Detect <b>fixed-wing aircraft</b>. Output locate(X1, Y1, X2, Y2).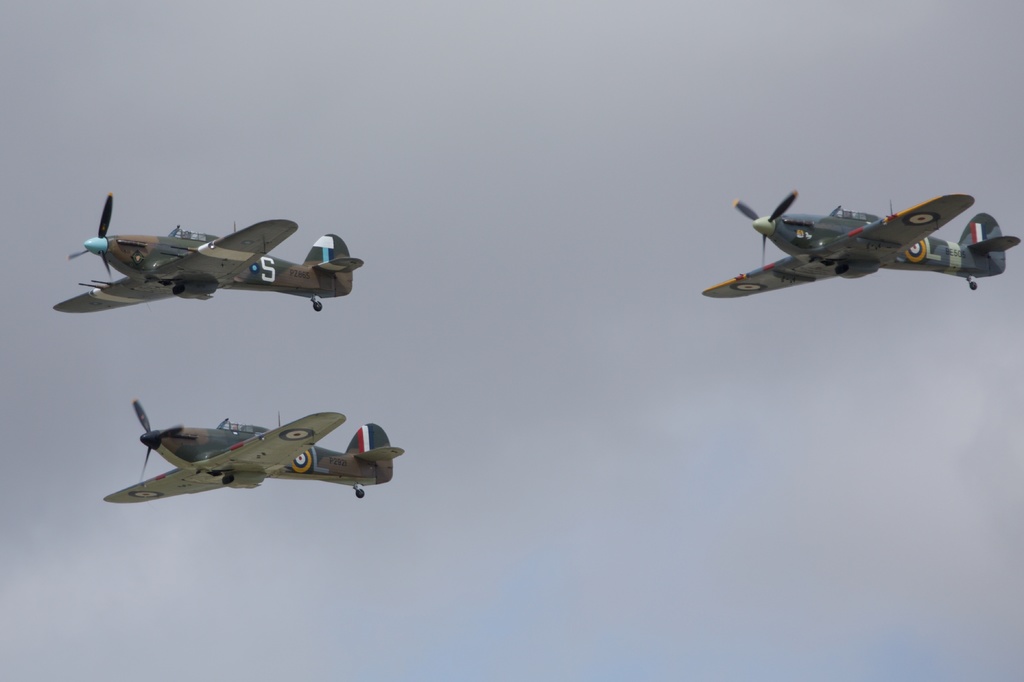
locate(51, 193, 366, 315).
